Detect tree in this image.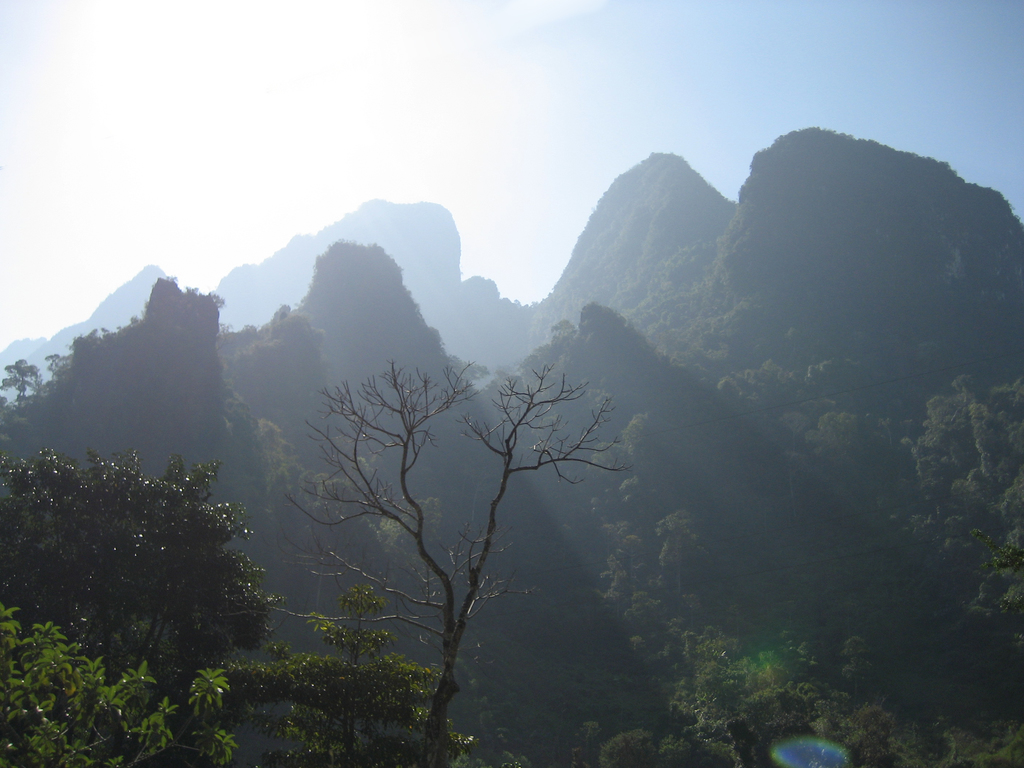
Detection: [x1=0, y1=445, x2=290, y2=692].
